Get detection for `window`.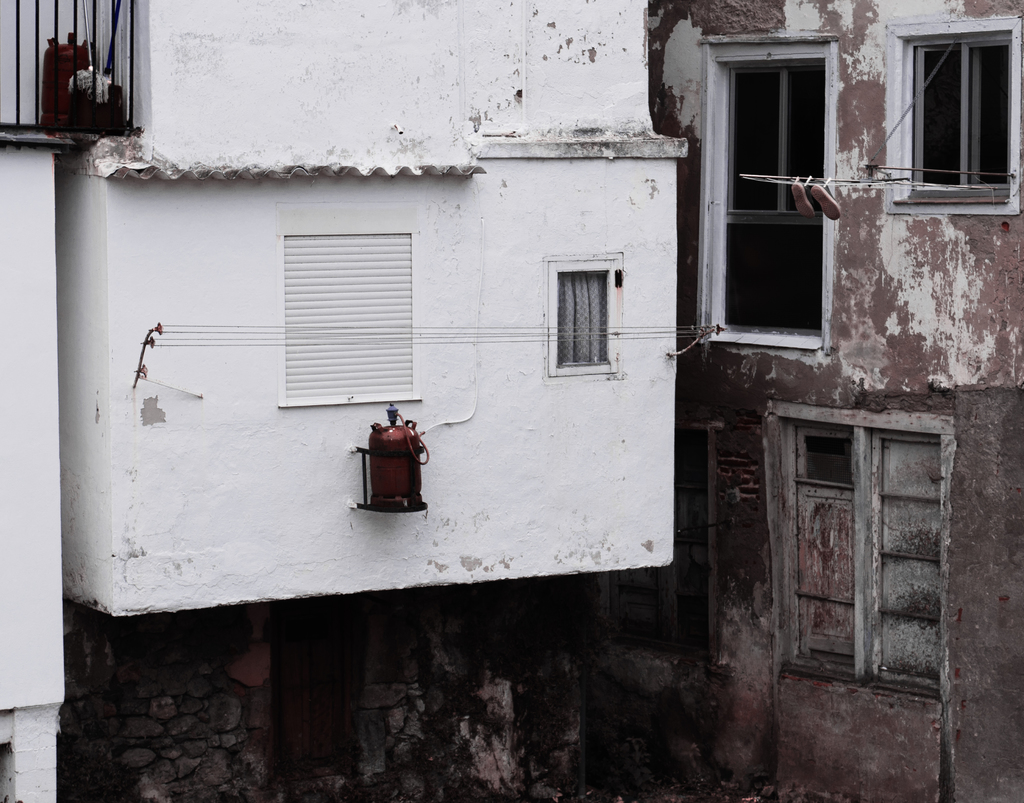
Detection: select_region(768, 390, 957, 703).
